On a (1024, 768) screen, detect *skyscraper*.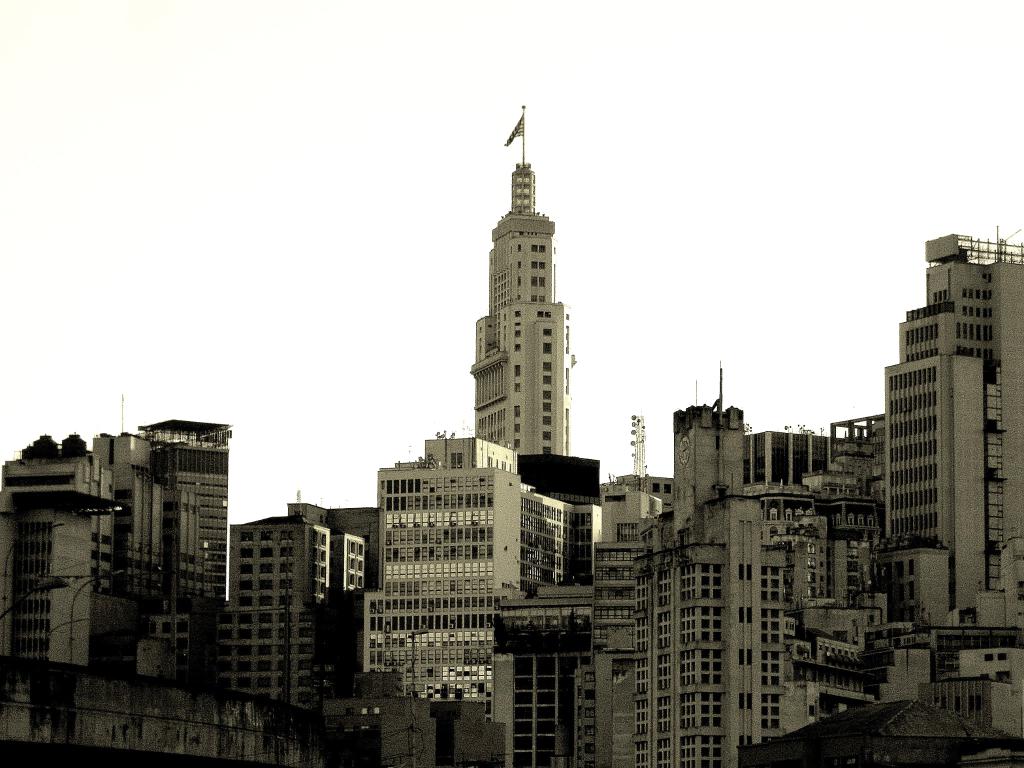
locate(879, 231, 1023, 622).
